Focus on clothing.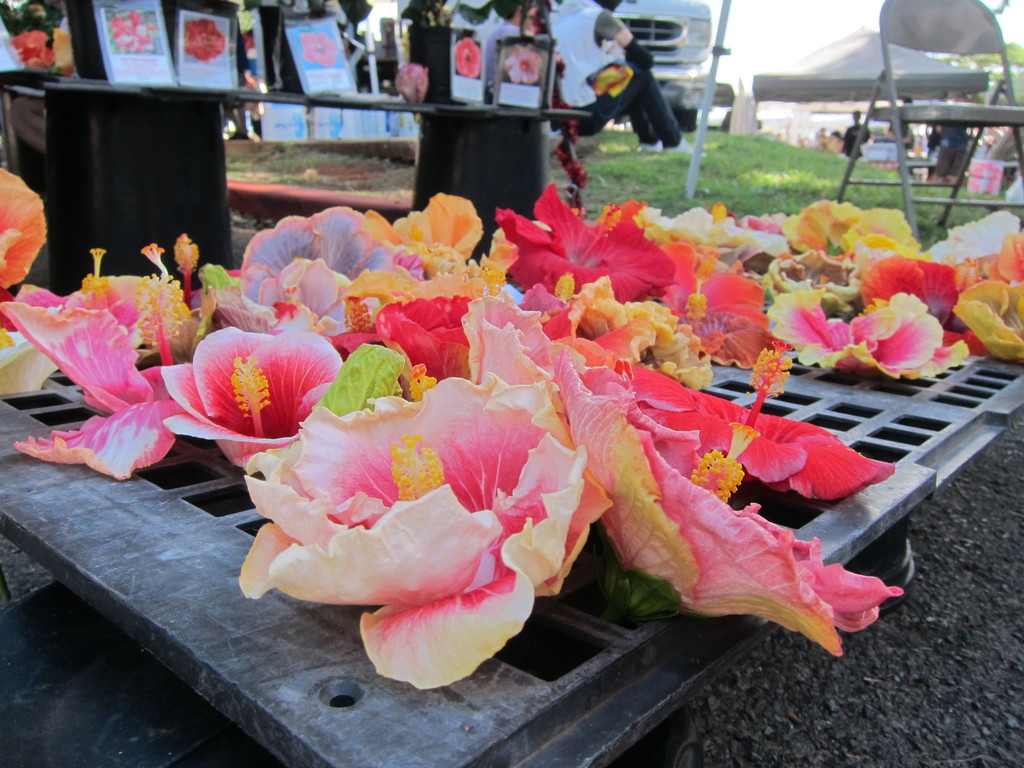
Focused at [935,122,973,178].
